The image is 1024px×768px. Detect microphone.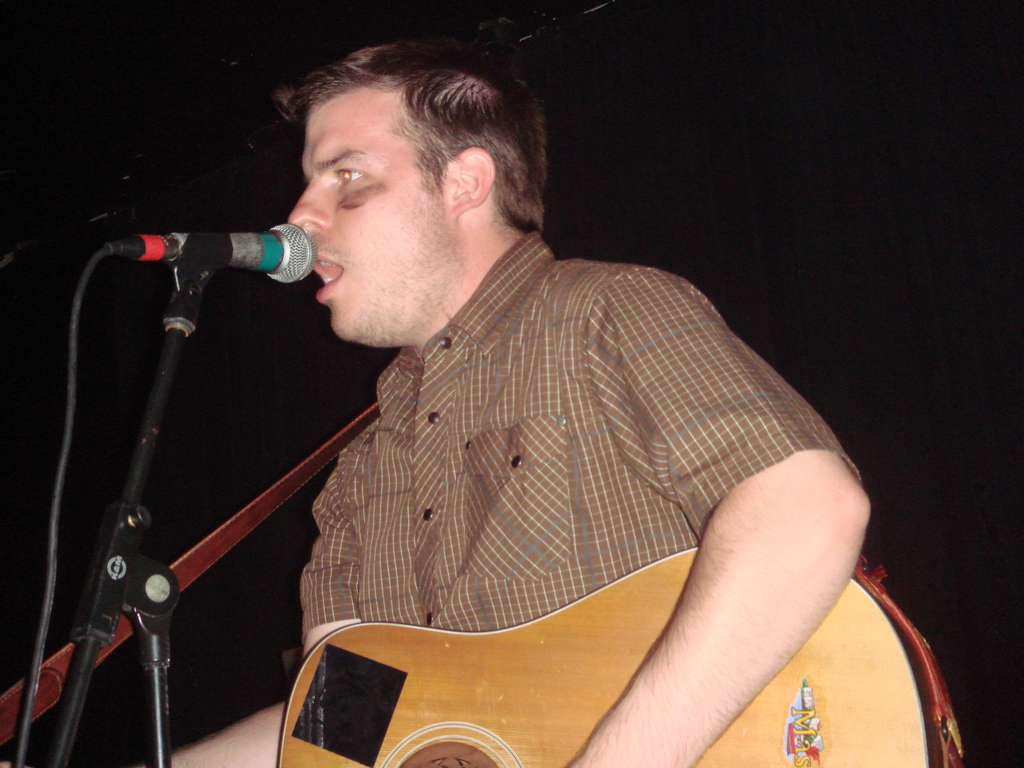
Detection: Rect(115, 220, 323, 279).
